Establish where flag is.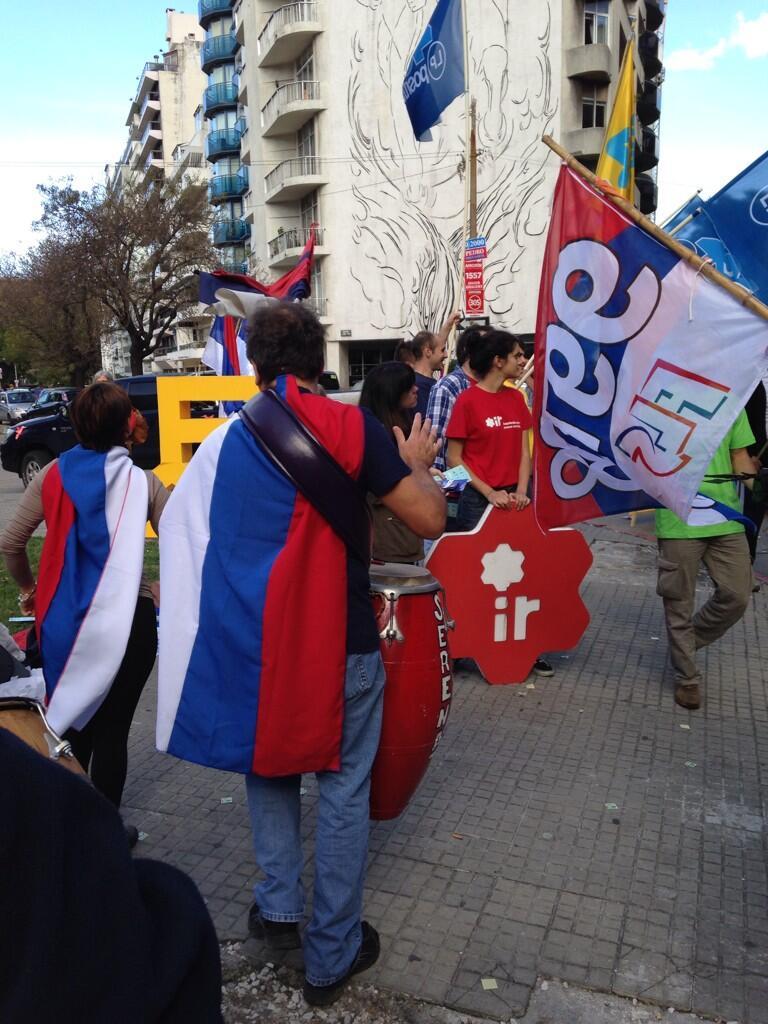
Established at {"left": 234, "top": 246, "right": 322, "bottom": 418}.
